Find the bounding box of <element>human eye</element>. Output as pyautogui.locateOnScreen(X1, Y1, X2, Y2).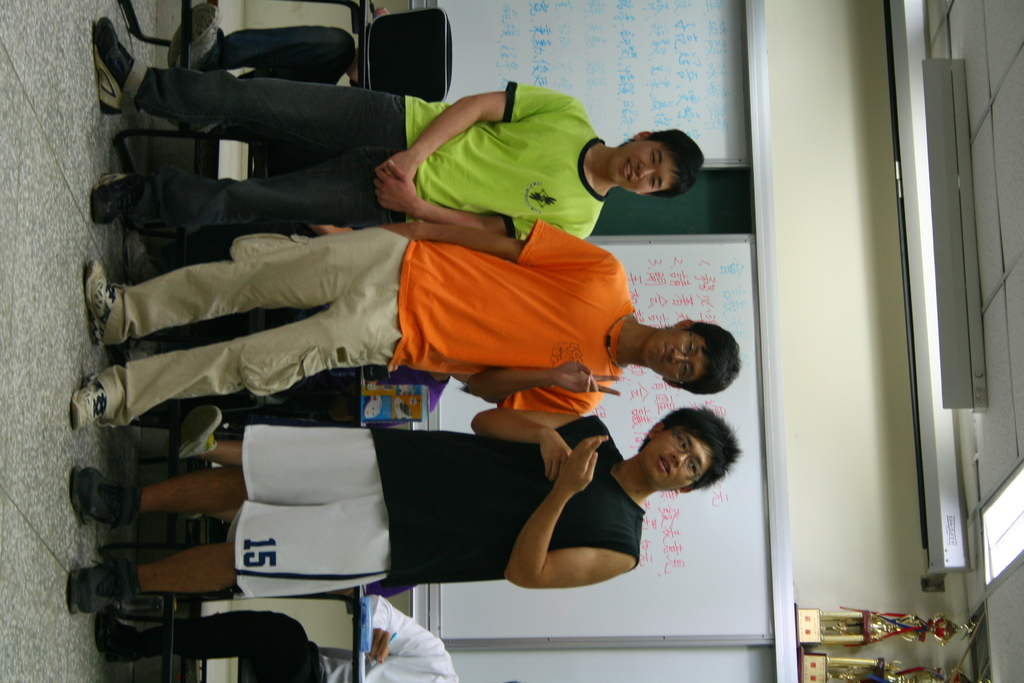
pyautogui.locateOnScreen(689, 457, 701, 476).
